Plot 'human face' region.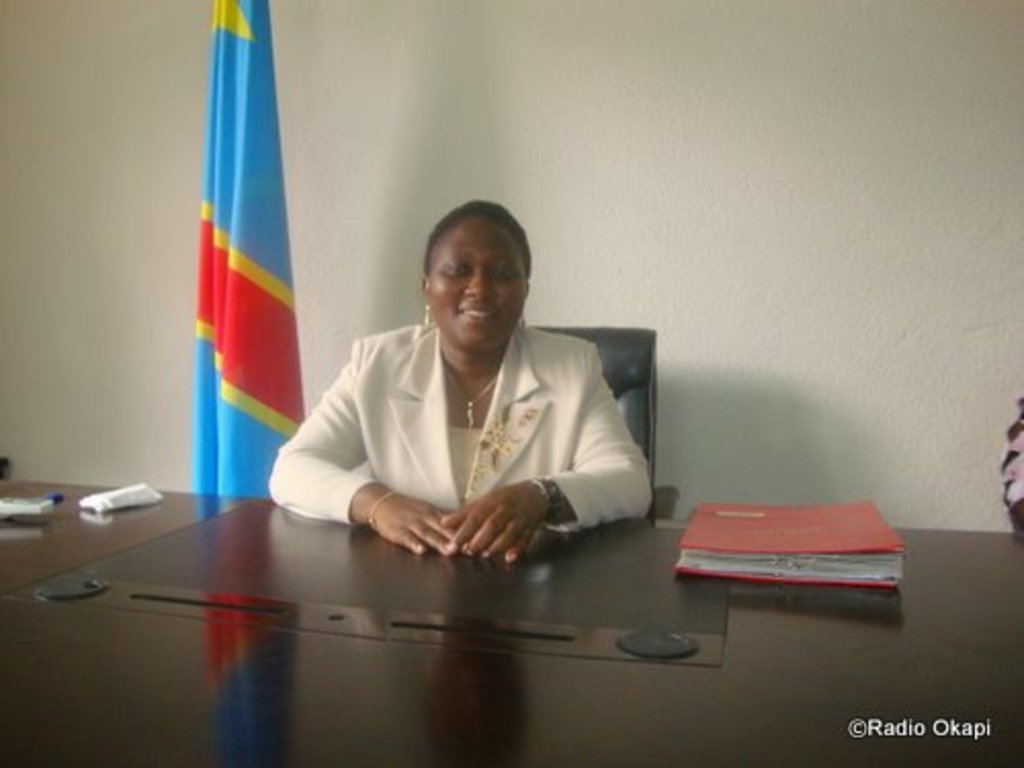
Plotted at 430:219:526:352.
